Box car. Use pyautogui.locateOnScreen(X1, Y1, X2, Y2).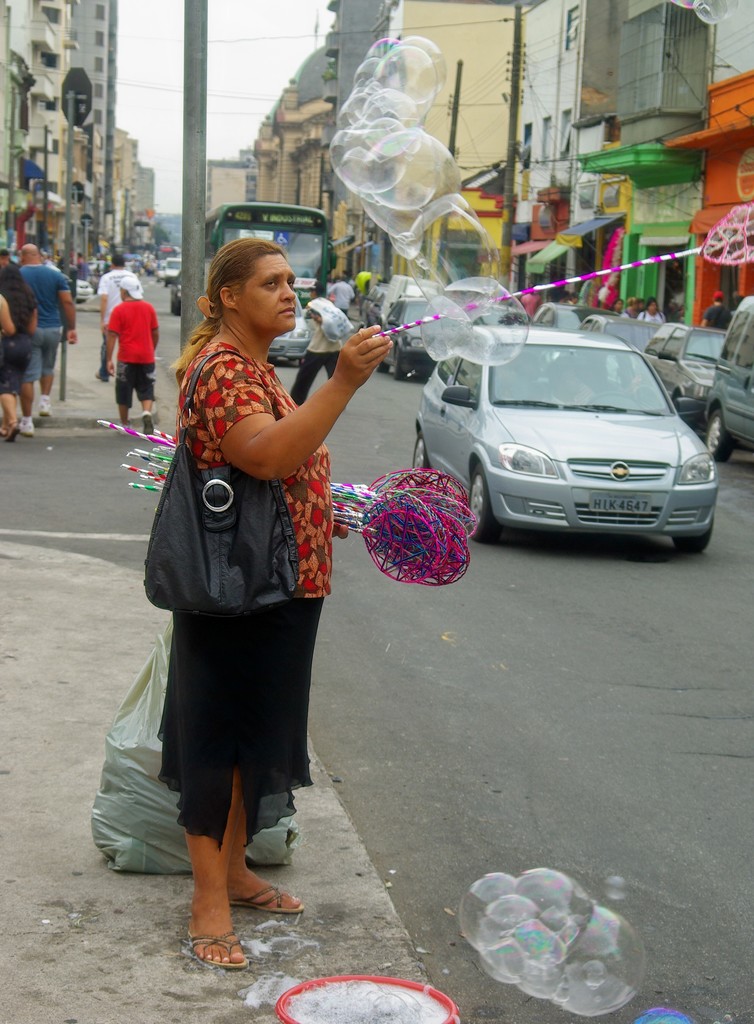
pyautogui.locateOnScreen(703, 299, 753, 458).
